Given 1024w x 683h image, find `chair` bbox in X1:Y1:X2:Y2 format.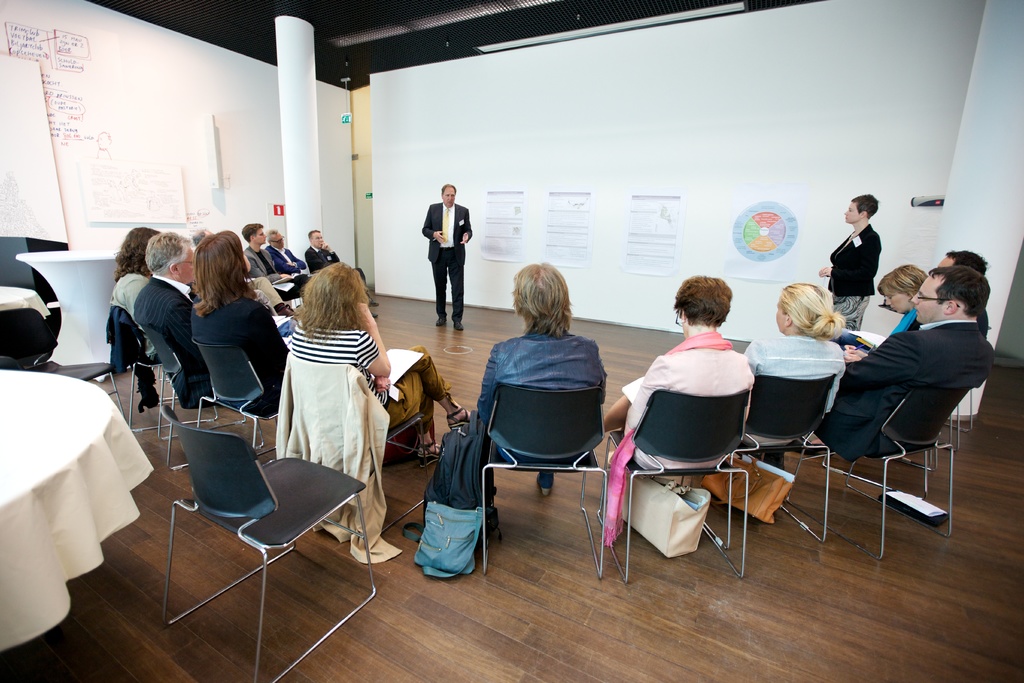
131:324:250:437.
